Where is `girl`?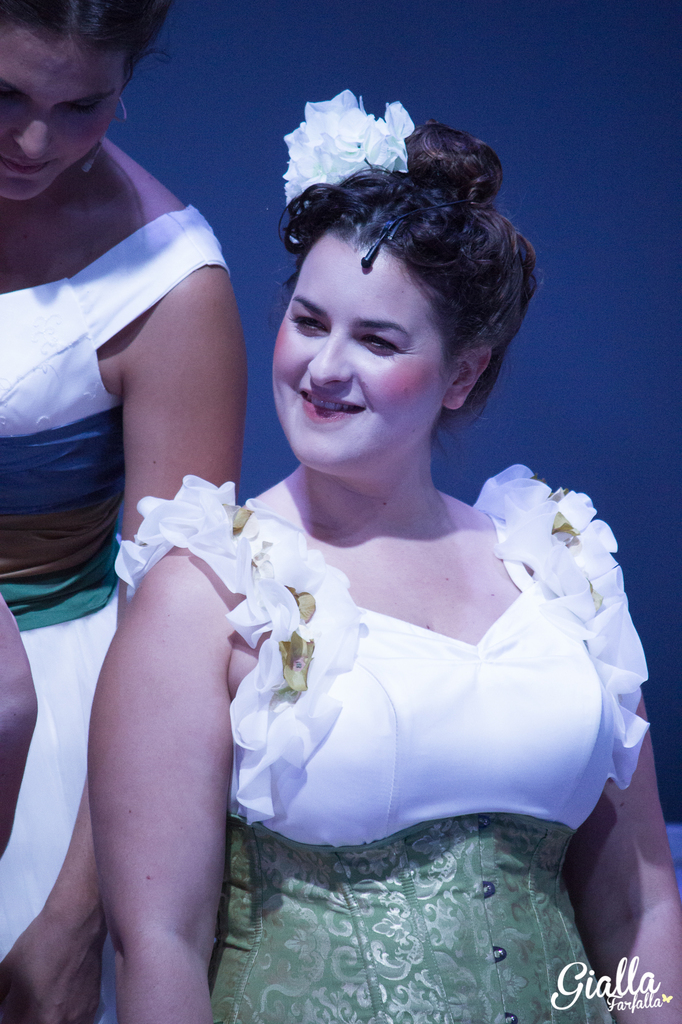
detection(0, 0, 239, 1023).
